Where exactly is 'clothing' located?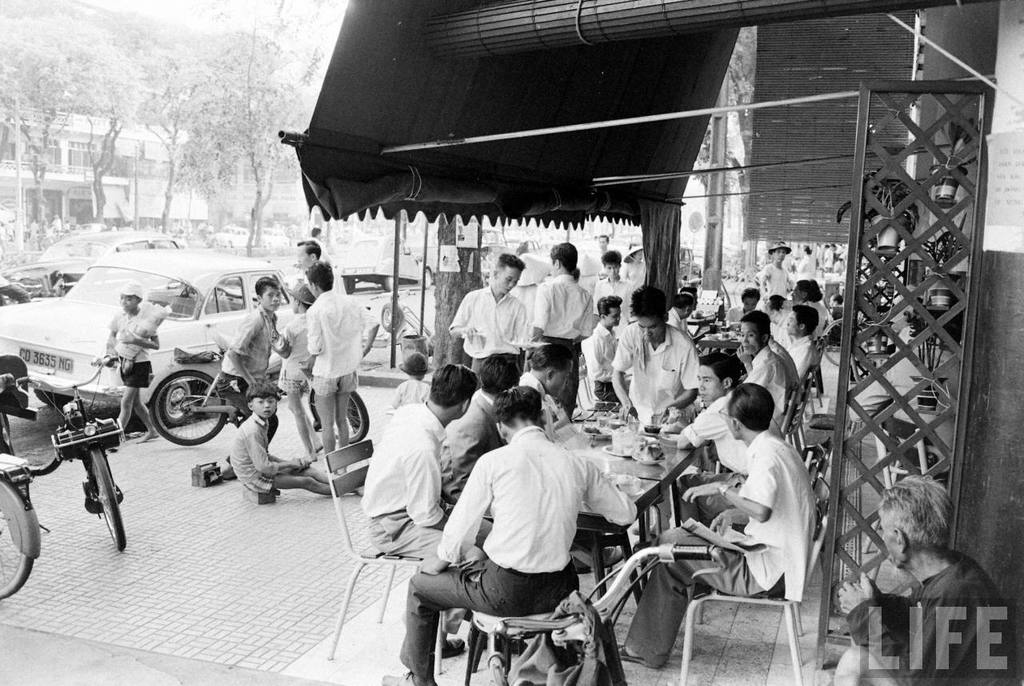
Its bounding box is (225,411,282,491).
